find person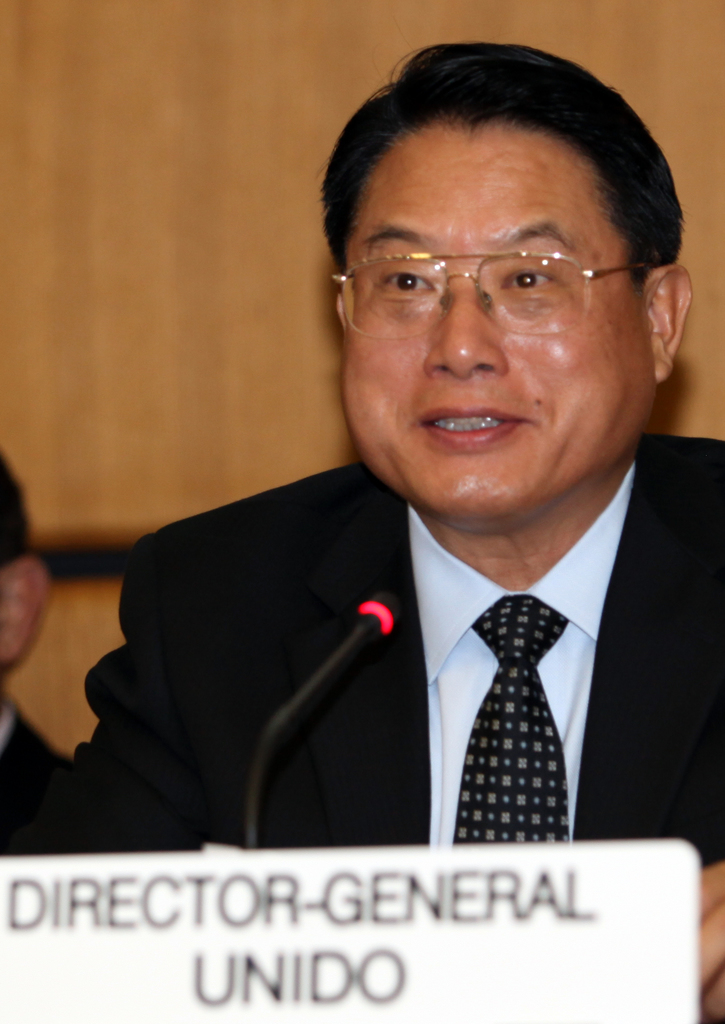
(0,445,88,856)
